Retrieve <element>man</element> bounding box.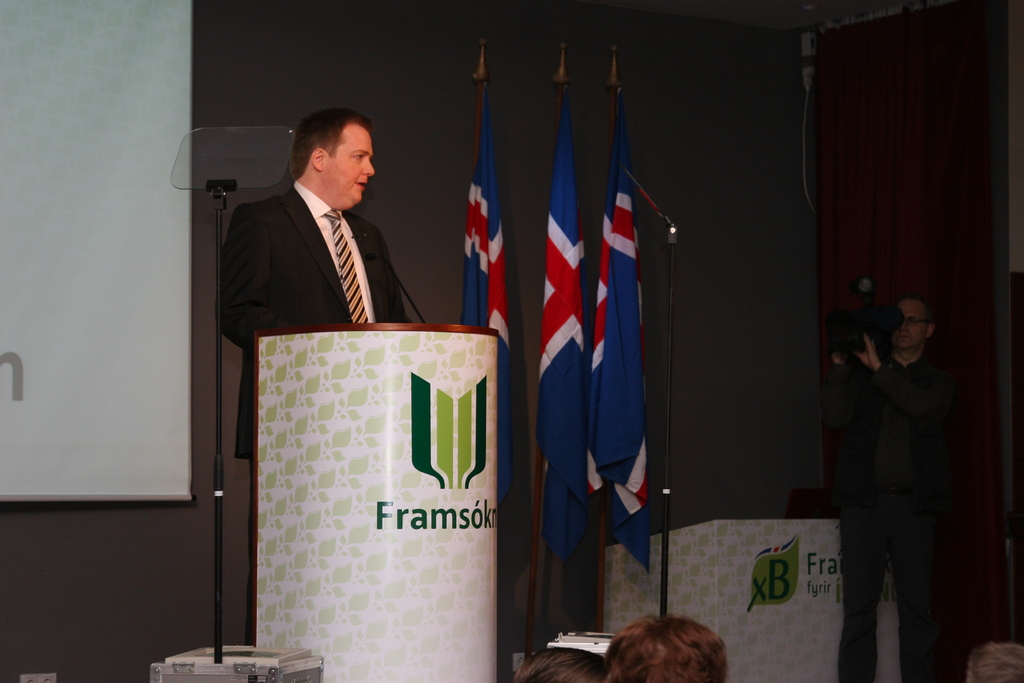
Bounding box: (828,261,974,668).
